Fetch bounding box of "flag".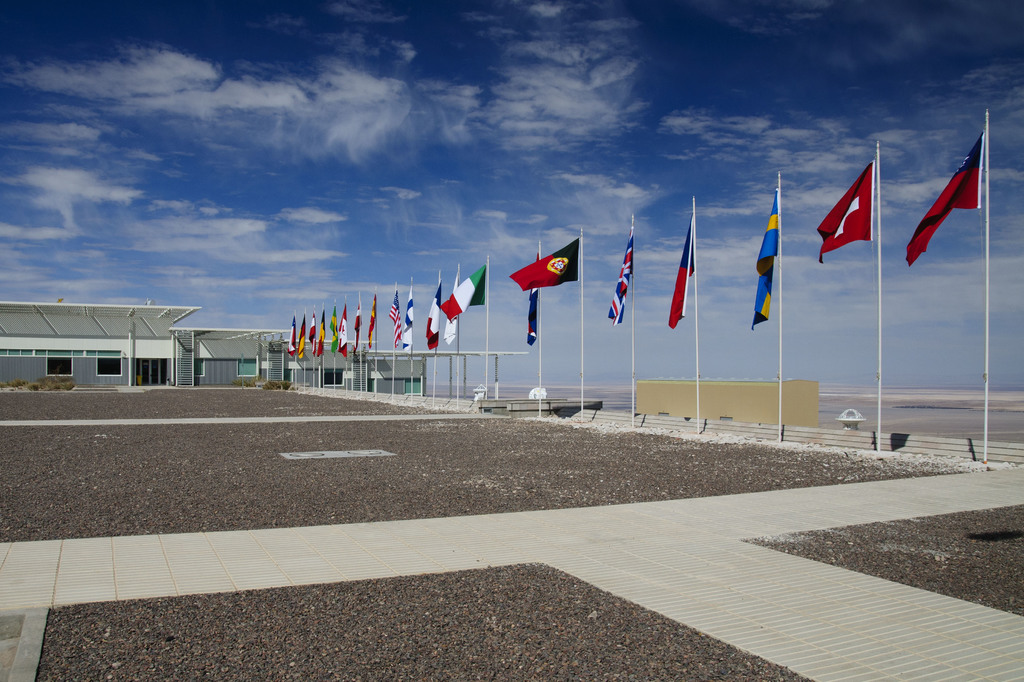
Bbox: x1=507, y1=236, x2=580, y2=289.
